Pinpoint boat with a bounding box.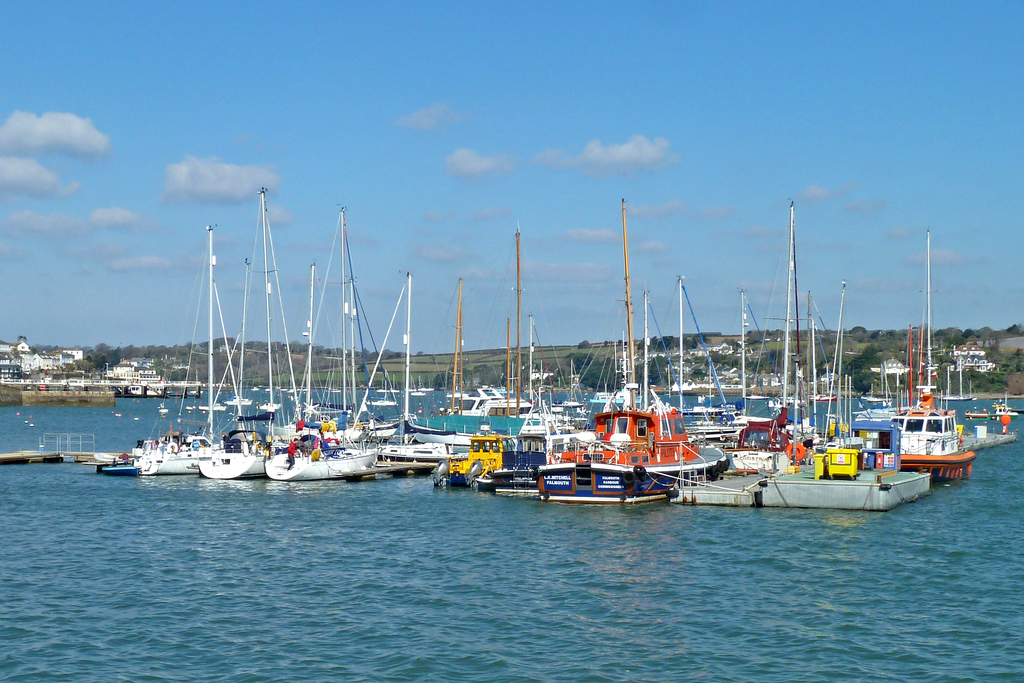
x1=445 y1=379 x2=529 y2=418.
